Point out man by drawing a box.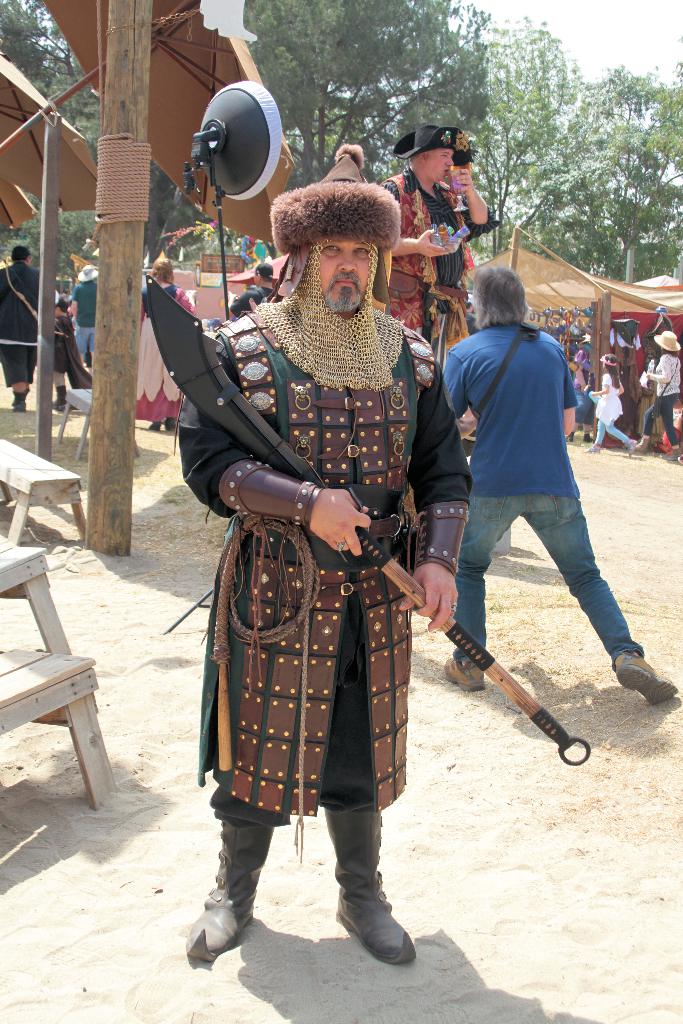
bbox(65, 265, 103, 362).
